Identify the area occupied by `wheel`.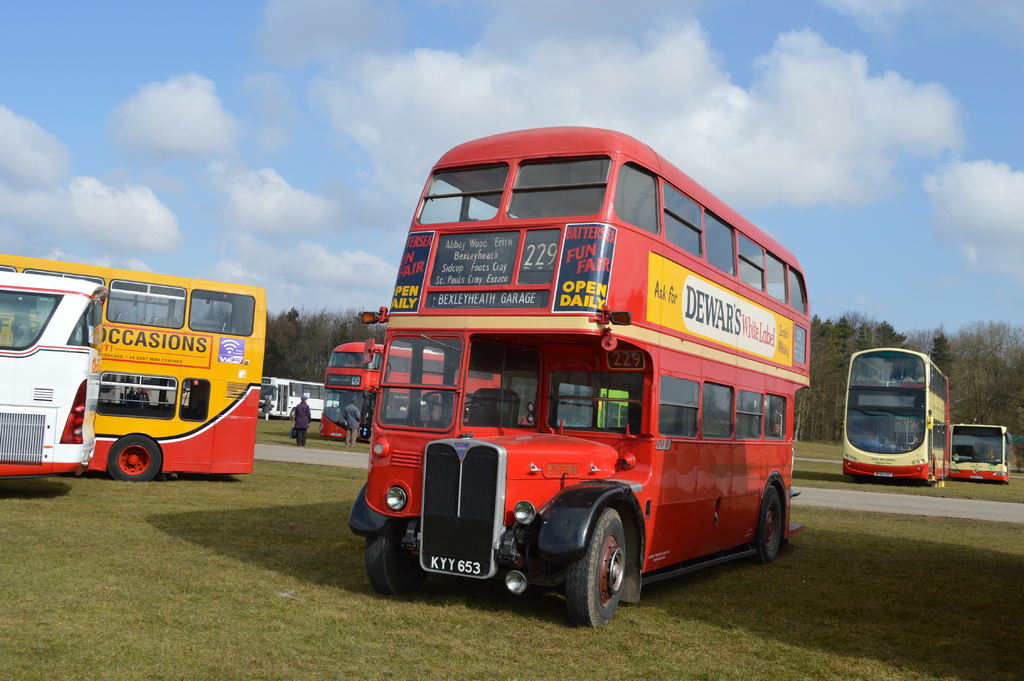
Area: Rect(857, 427, 871, 436).
